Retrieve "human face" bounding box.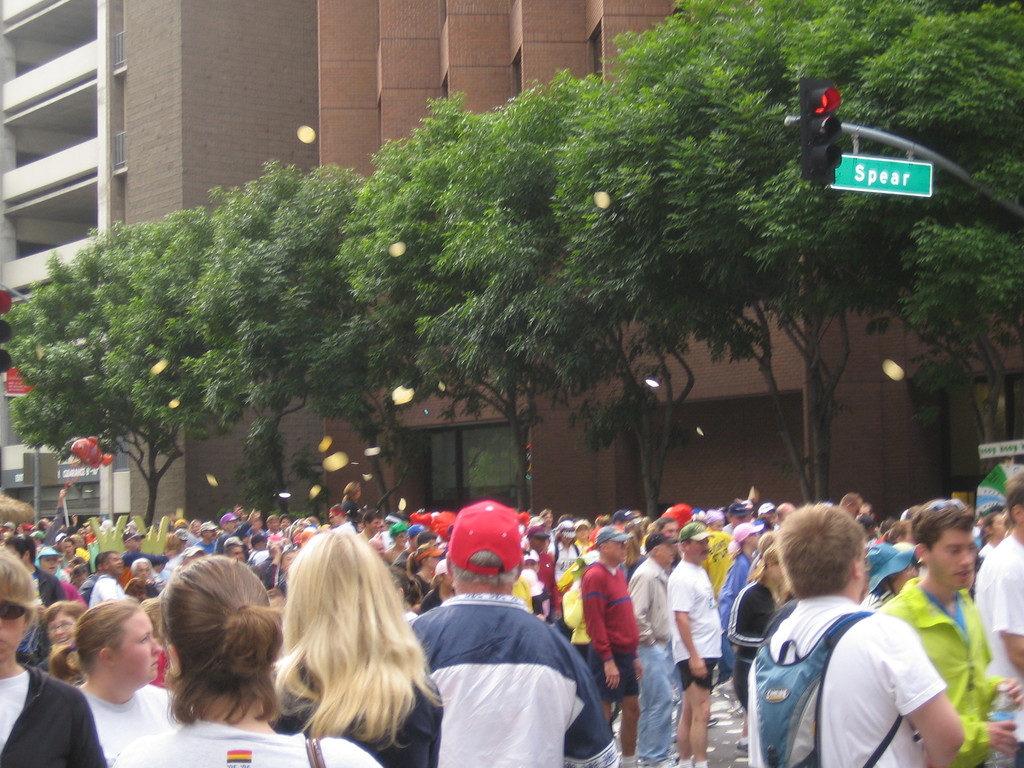
Bounding box: pyautogui.locateOnScreen(370, 518, 380, 533).
